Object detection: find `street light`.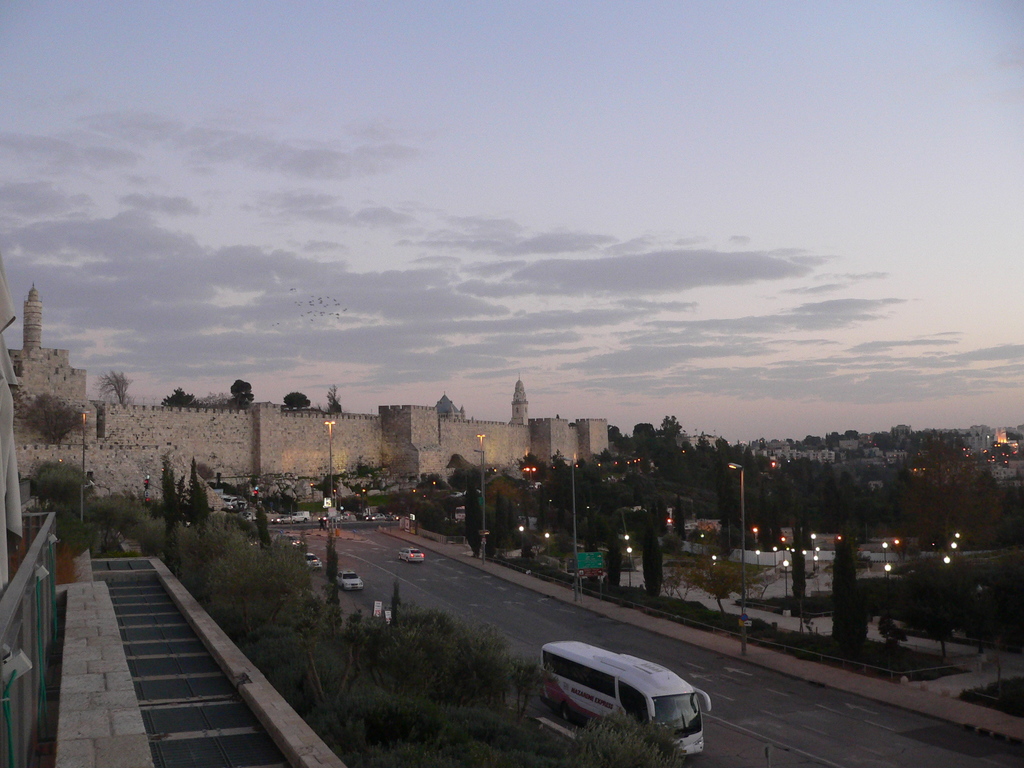
<region>524, 465, 541, 499</region>.
